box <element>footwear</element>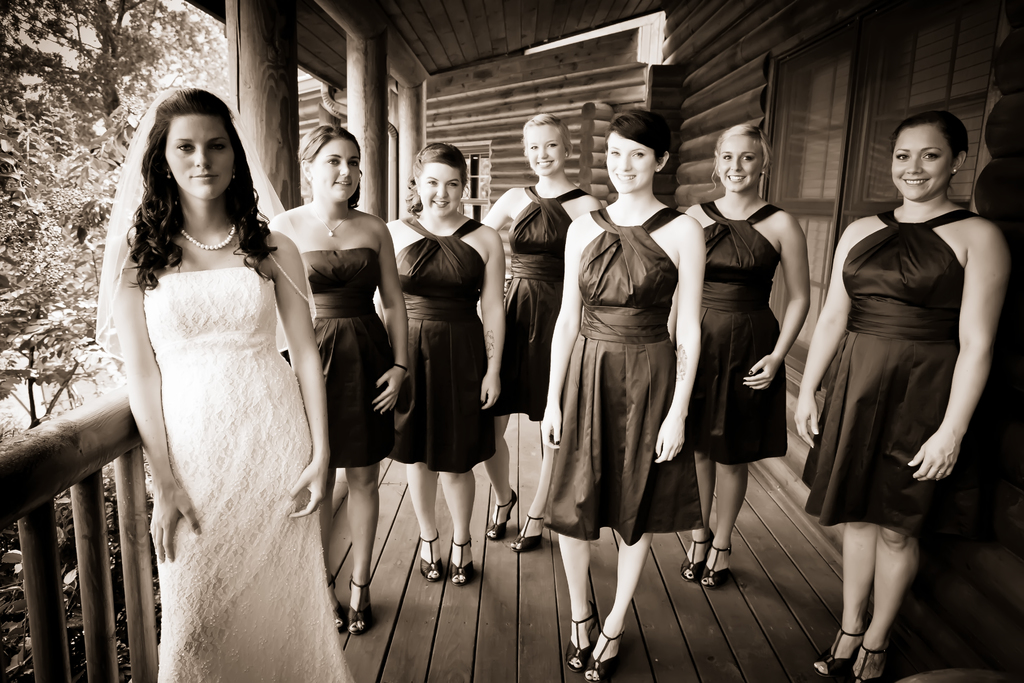
rect(451, 536, 472, 589)
